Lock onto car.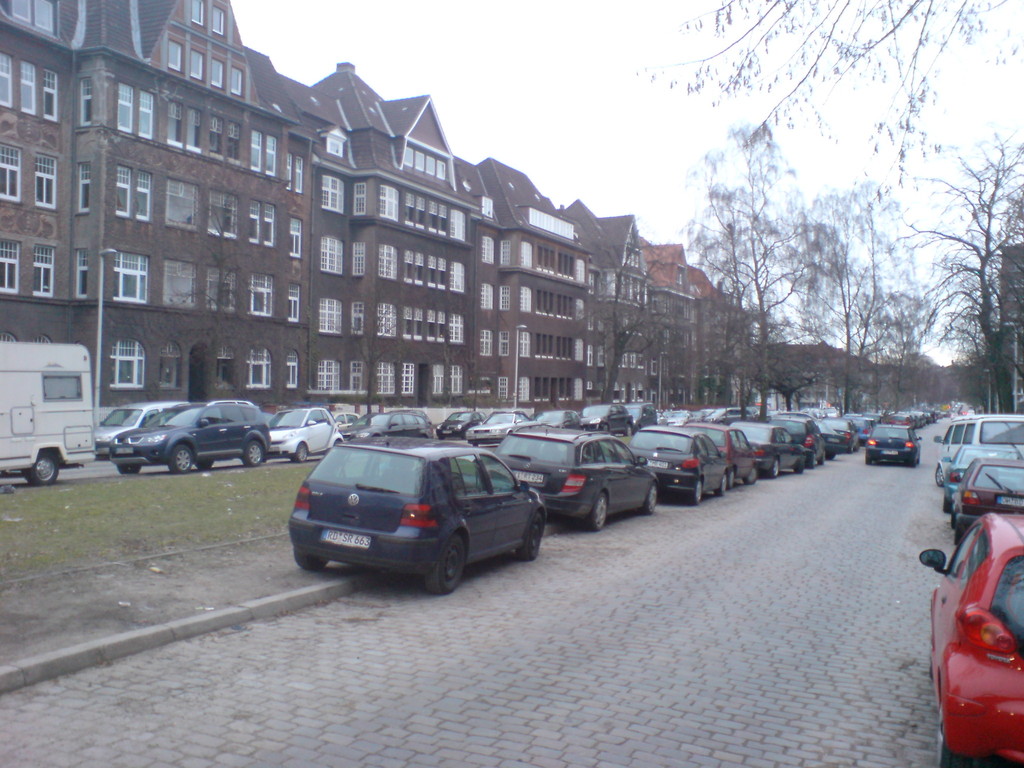
Locked: 867/424/915/471.
